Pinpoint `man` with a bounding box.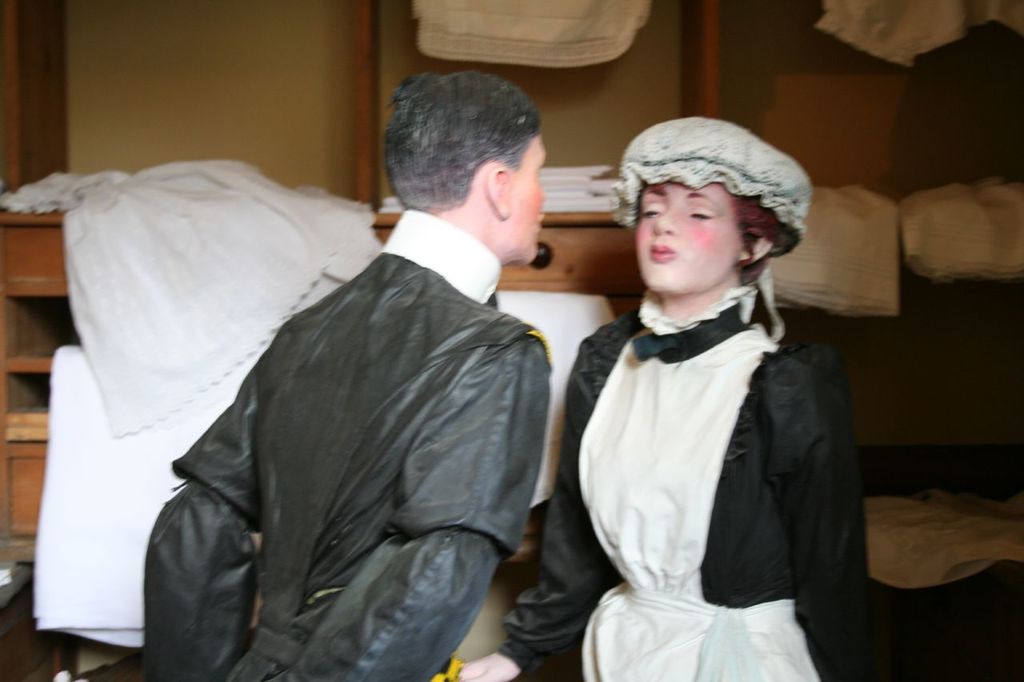
{"left": 95, "top": 77, "right": 584, "bottom": 675}.
